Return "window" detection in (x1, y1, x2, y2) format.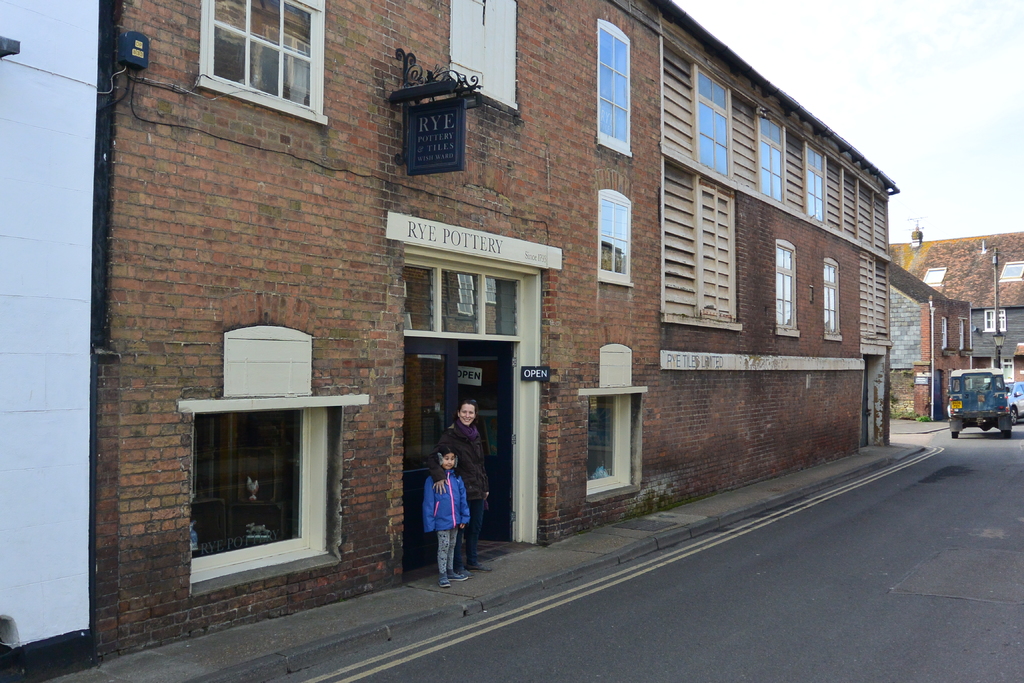
(691, 63, 735, 183).
